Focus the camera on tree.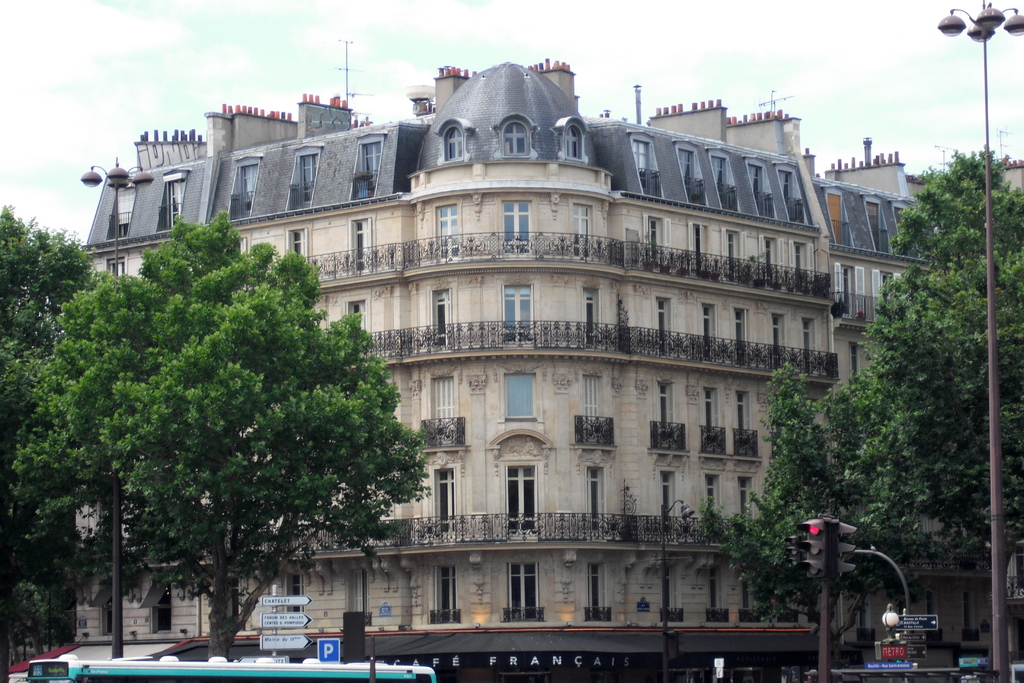
Focus region: x1=8, y1=207, x2=409, y2=676.
